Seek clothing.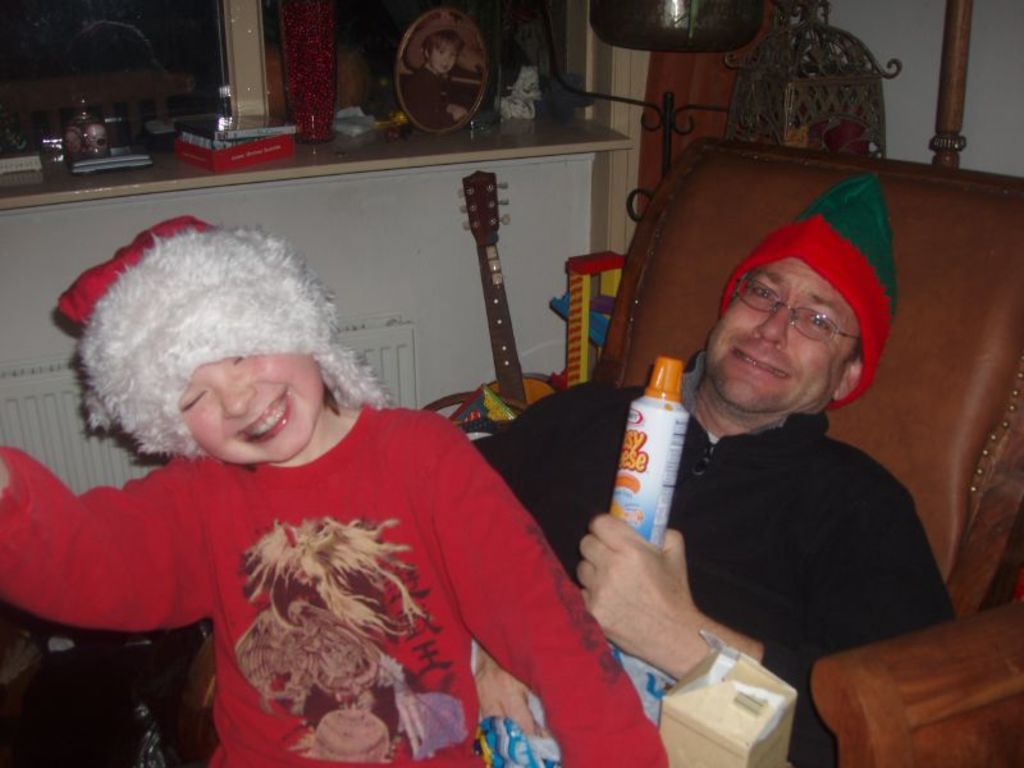
(x1=0, y1=440, x2=669, y2=767).
